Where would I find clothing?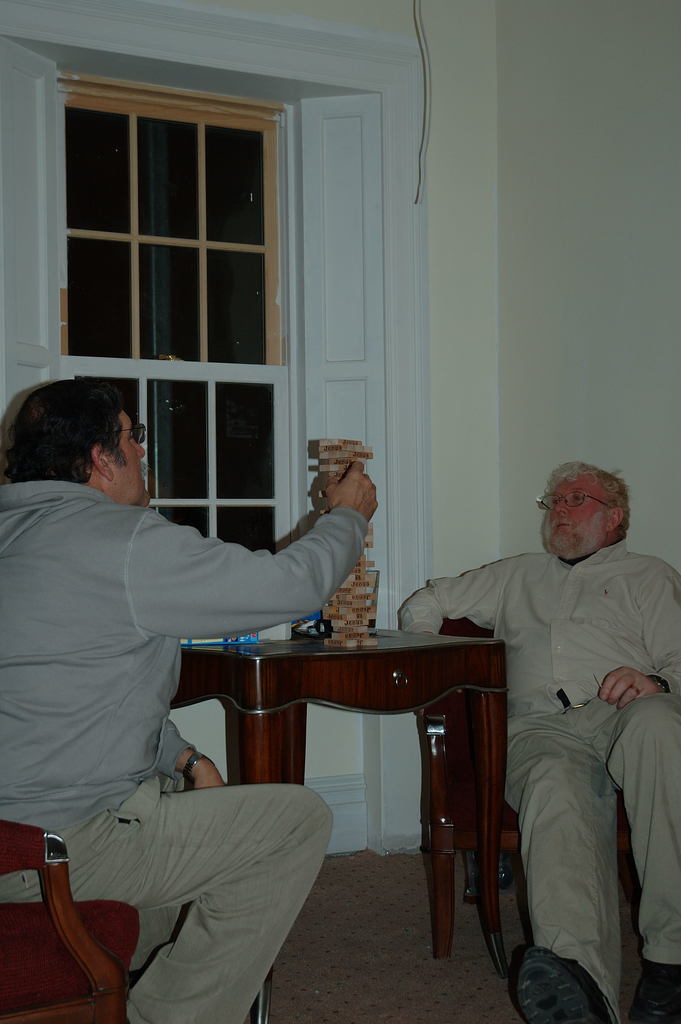
At locate(5, 491, 372, 1023).
